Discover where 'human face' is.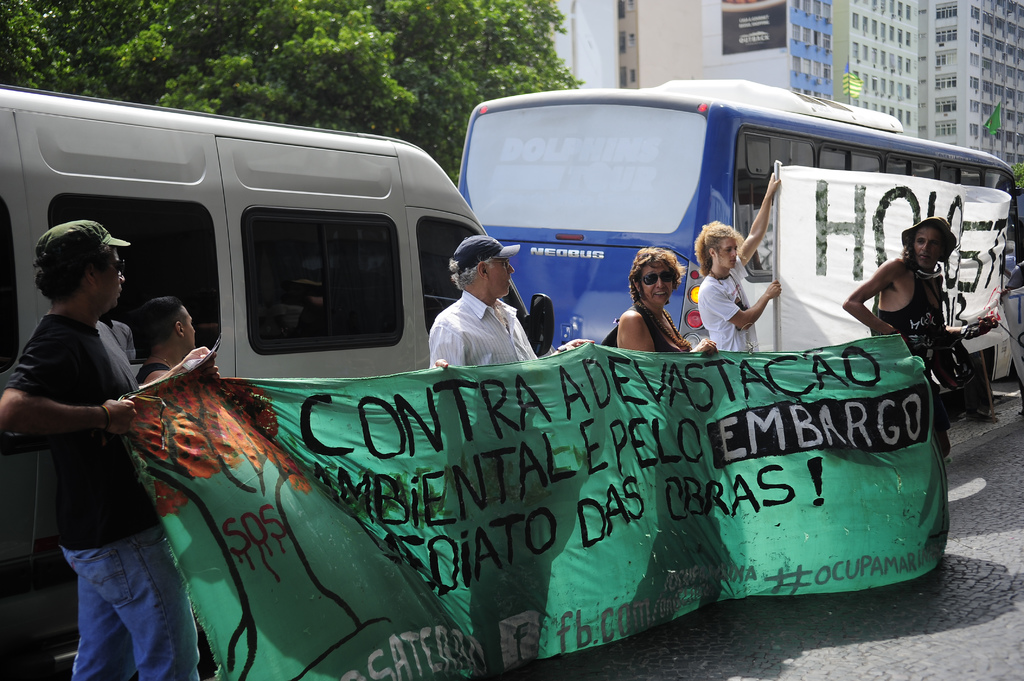
Discovered at 95, 254, 125, 309.
